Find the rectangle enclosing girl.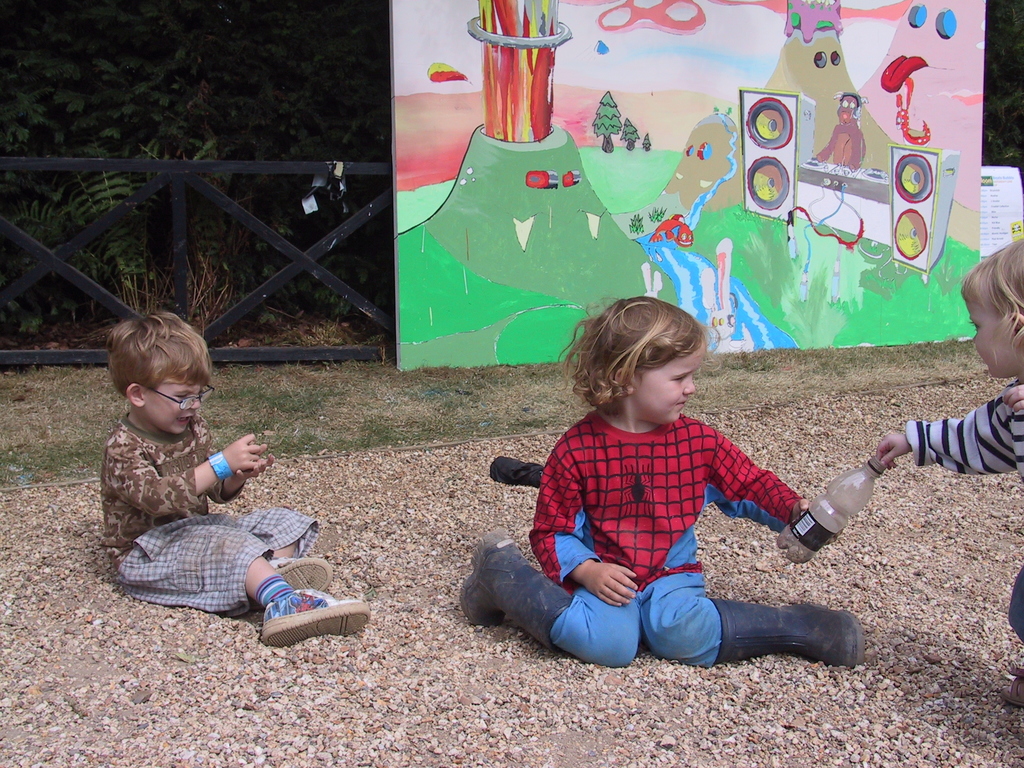
(left=457, top=296, right=860, bottom=679).
